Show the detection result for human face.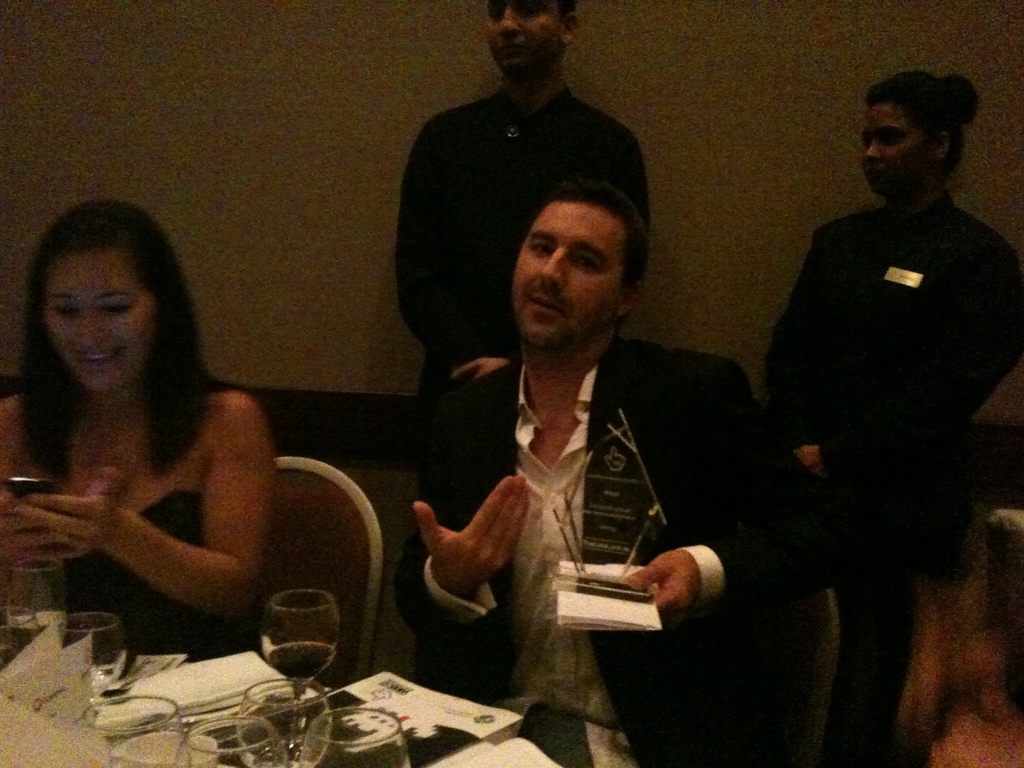
858/86/943/193.
